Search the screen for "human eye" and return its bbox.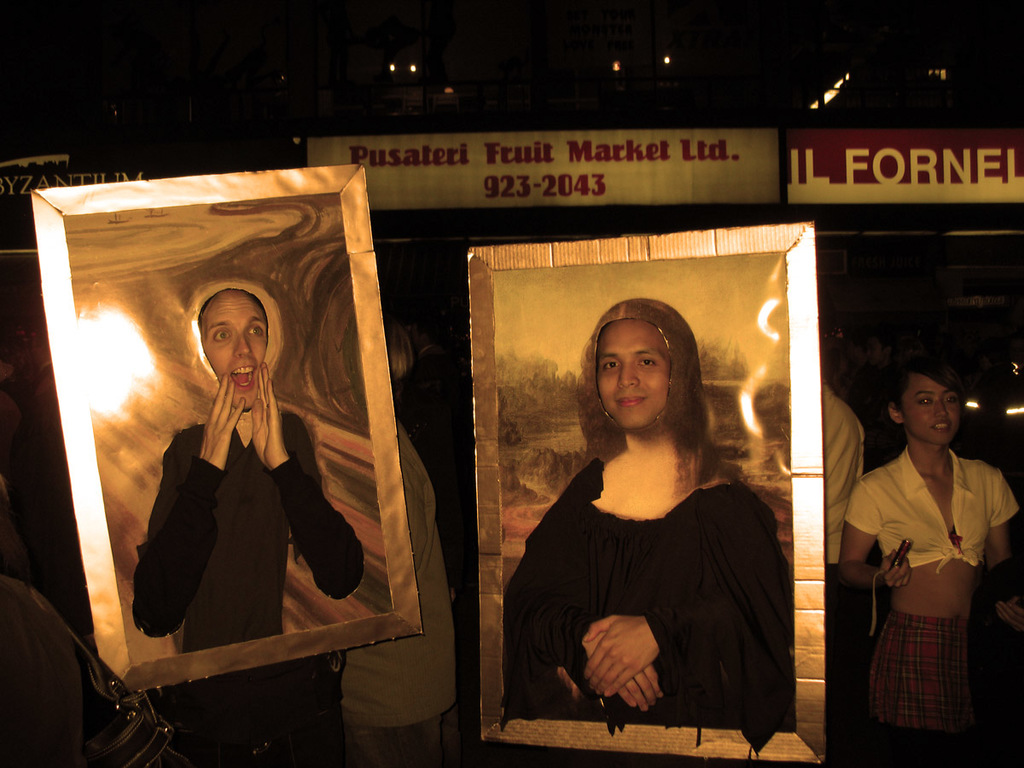
Found: l=918, t=394, r=933, b=406.
